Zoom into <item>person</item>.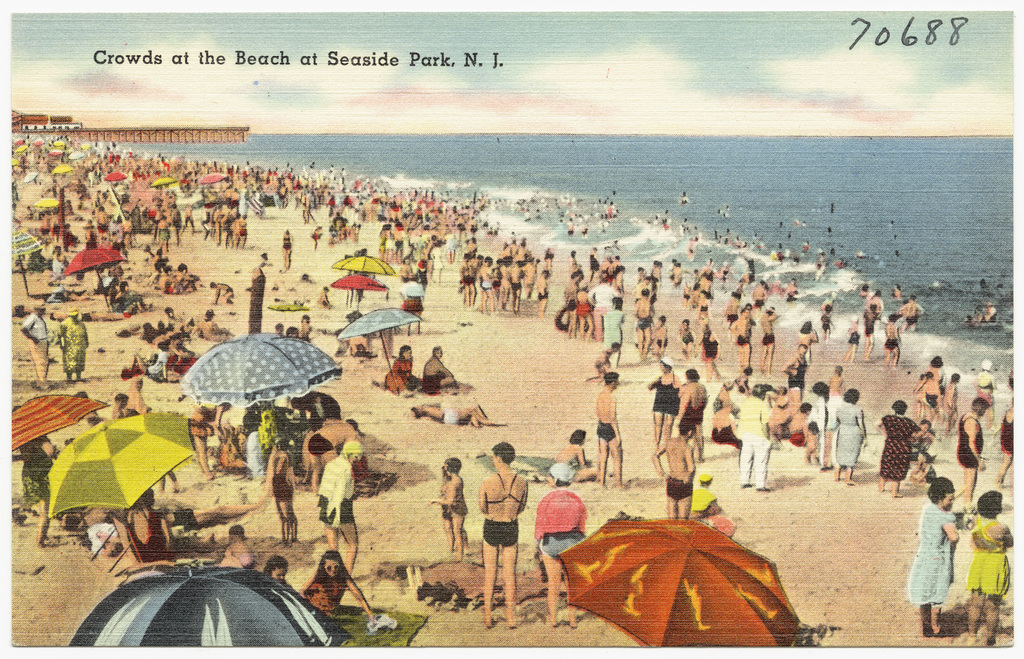
Zoom target: region(481, 440, 530, 623).
